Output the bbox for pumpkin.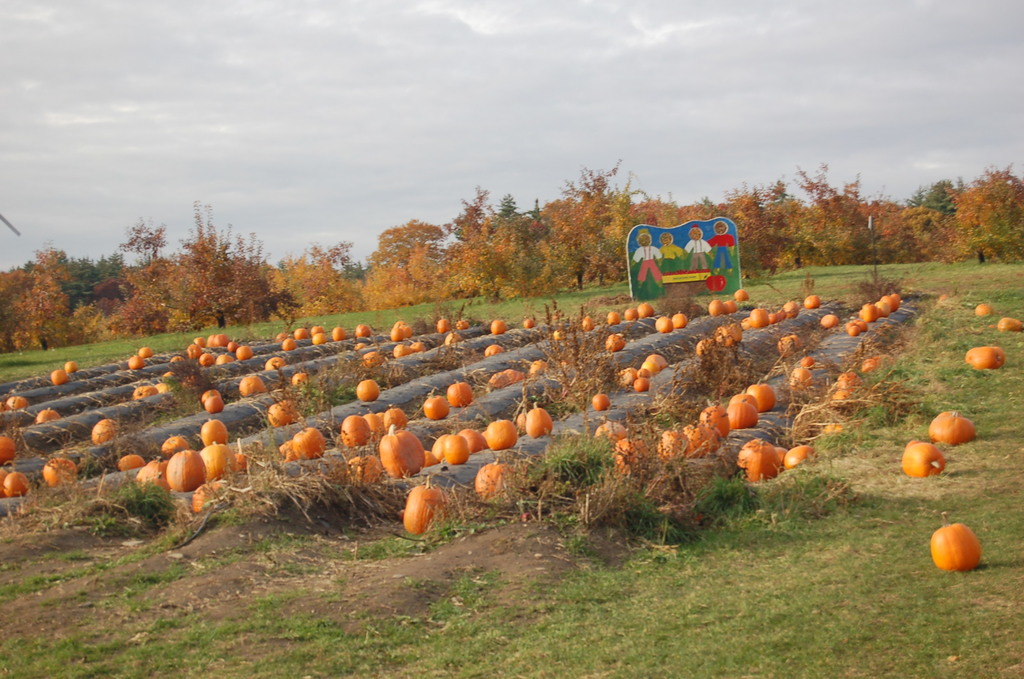
(x1=899, y1=439, x2=950, y2=481).
